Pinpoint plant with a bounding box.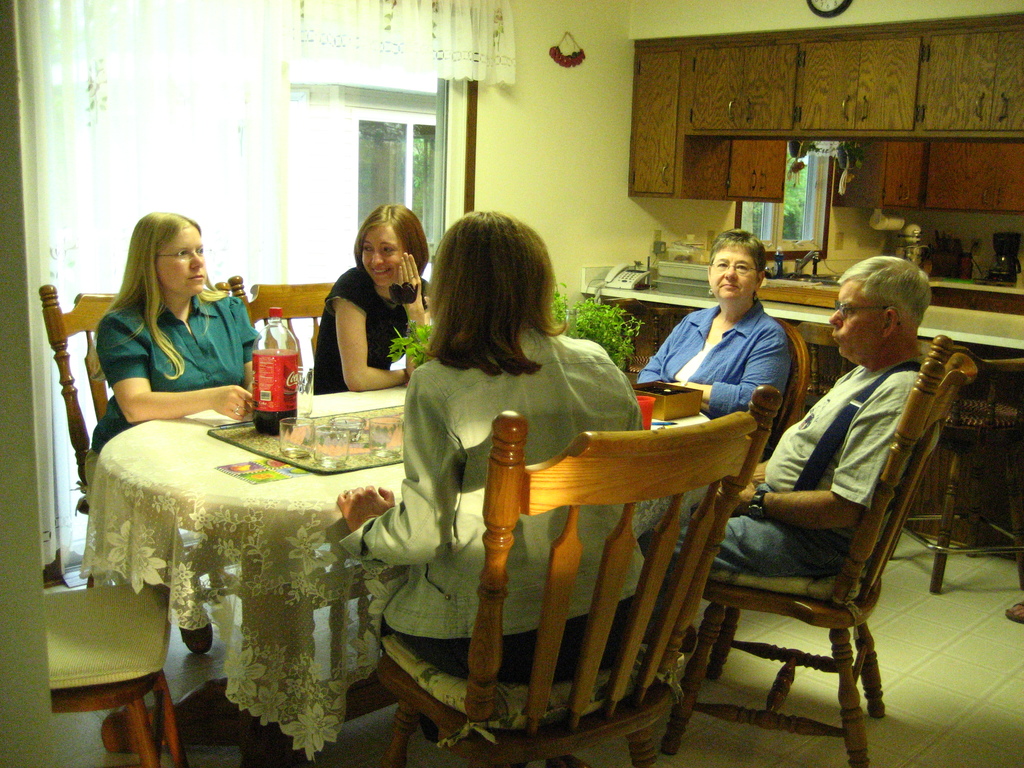
bbox(550, 295, 645, 368).
